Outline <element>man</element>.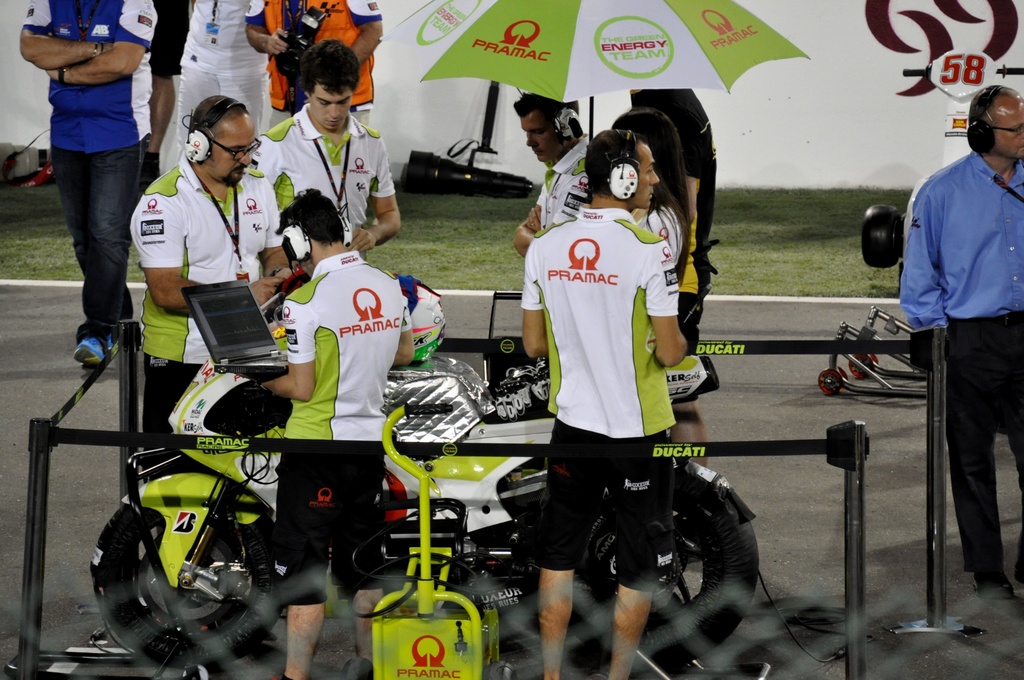
Outline: rect(257, 191, 415, 679).
